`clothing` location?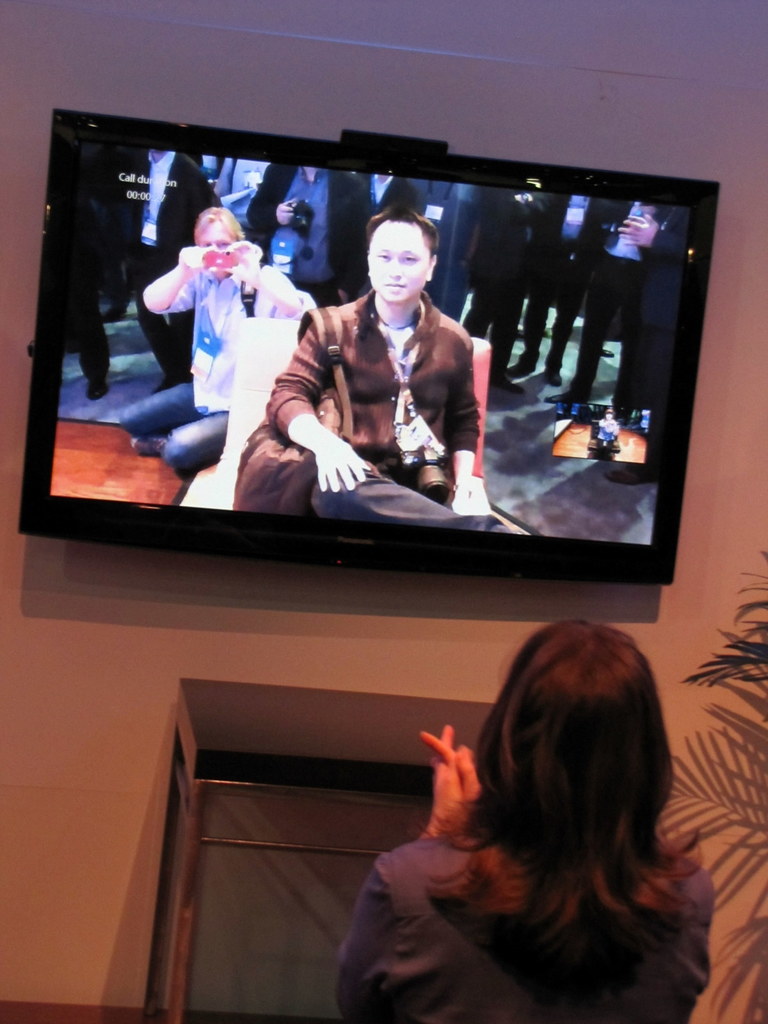
BBox(255, 282, 524, 532)
